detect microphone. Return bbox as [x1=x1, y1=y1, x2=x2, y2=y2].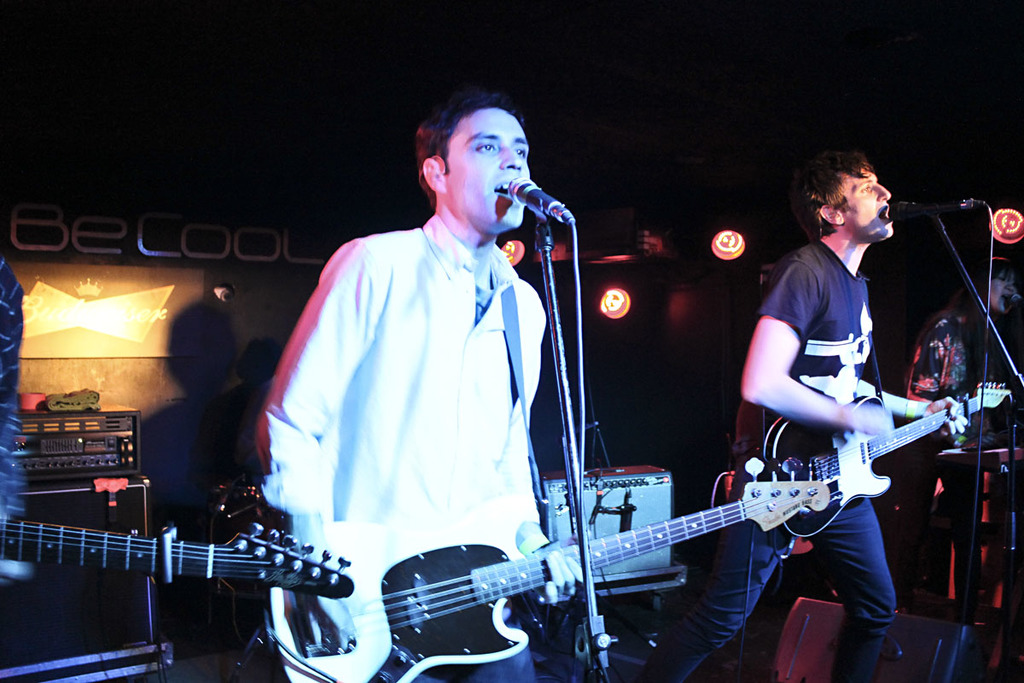
[x1=504, y1=177, x2=579, y2=224].
